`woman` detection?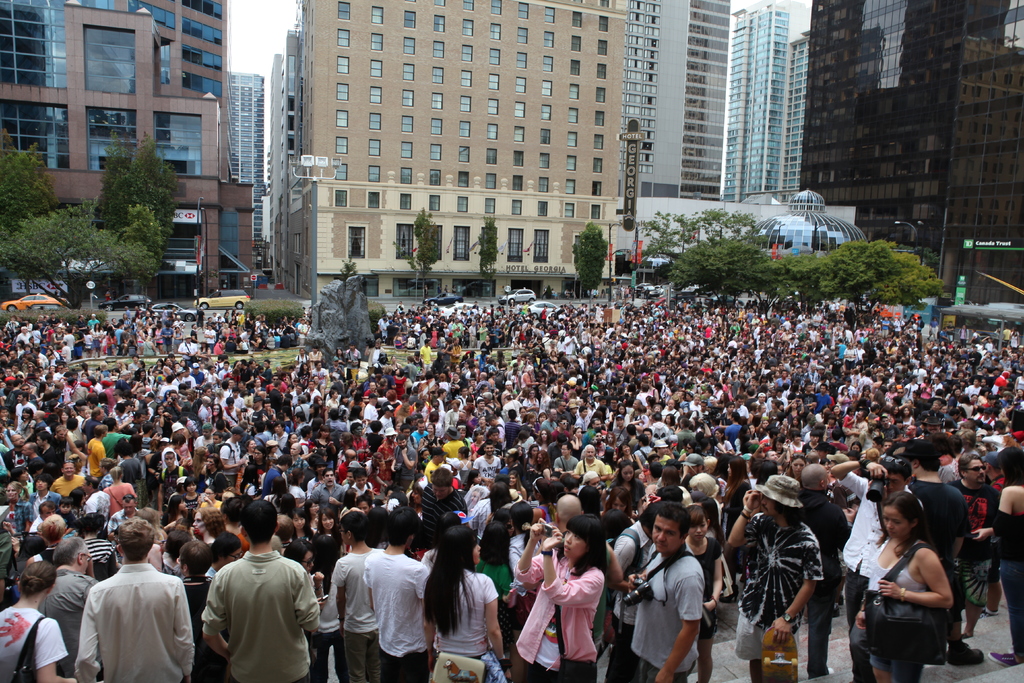
l=808, t=379, r=817, b=391
